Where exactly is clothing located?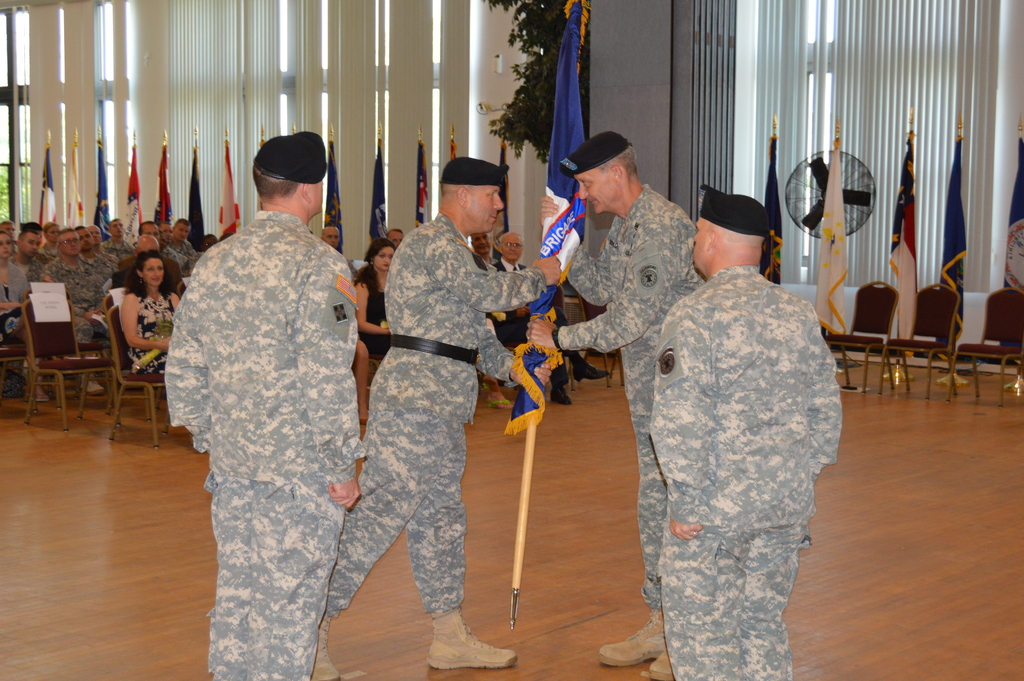
Its bounding box is crop(154, 158, 386, 656).
